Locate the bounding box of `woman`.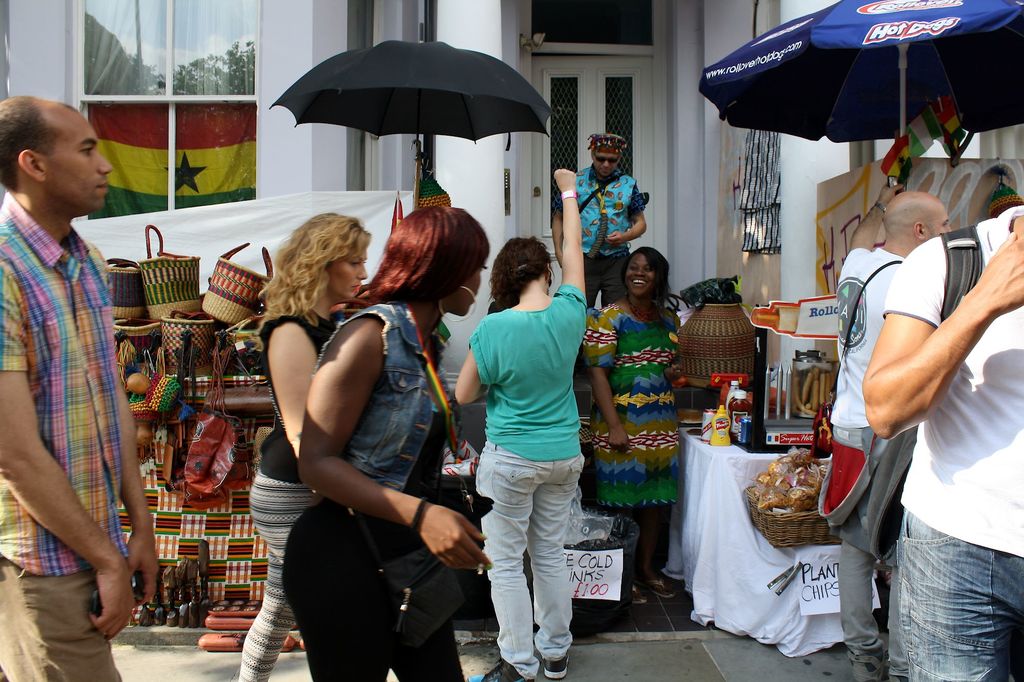
Bounding box: Rect(278, 202, 499, 681).
